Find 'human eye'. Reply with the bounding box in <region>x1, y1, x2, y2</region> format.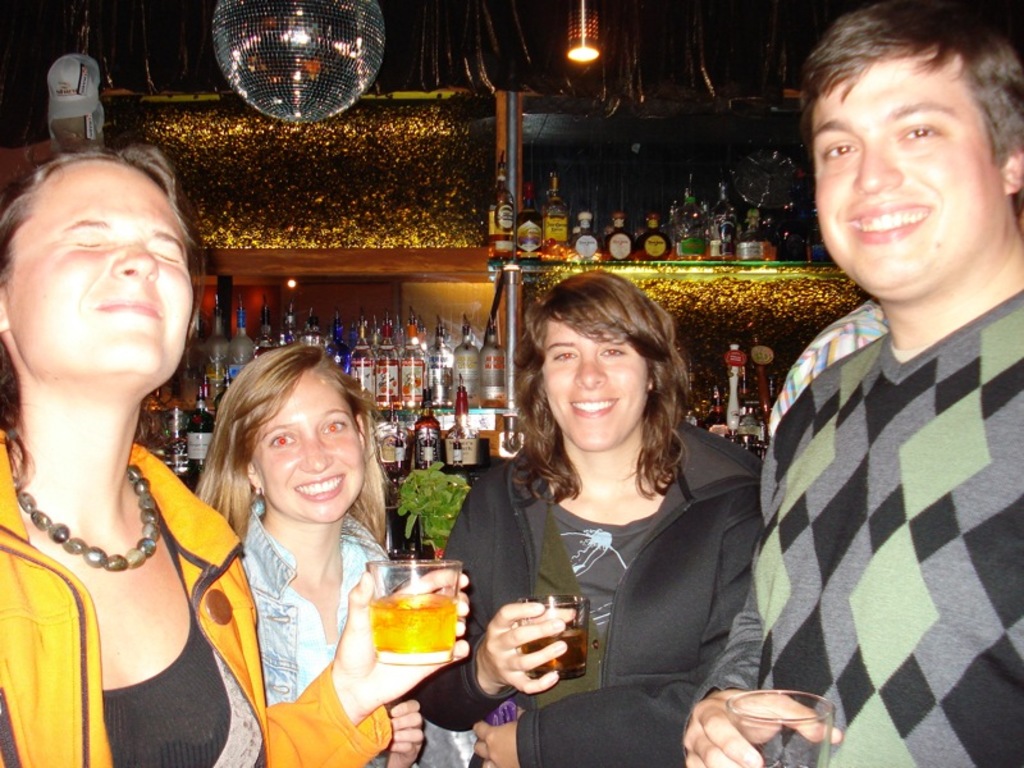
<region>553, 348, 579, 366</region>.
